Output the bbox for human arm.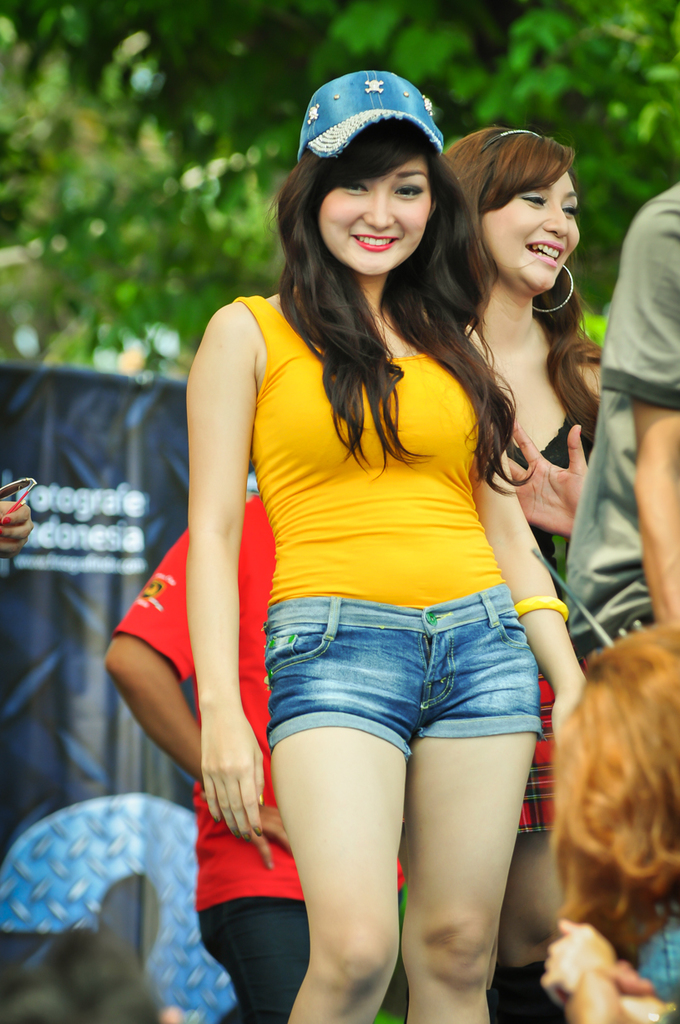
detection(607, 961, 655, 995).
